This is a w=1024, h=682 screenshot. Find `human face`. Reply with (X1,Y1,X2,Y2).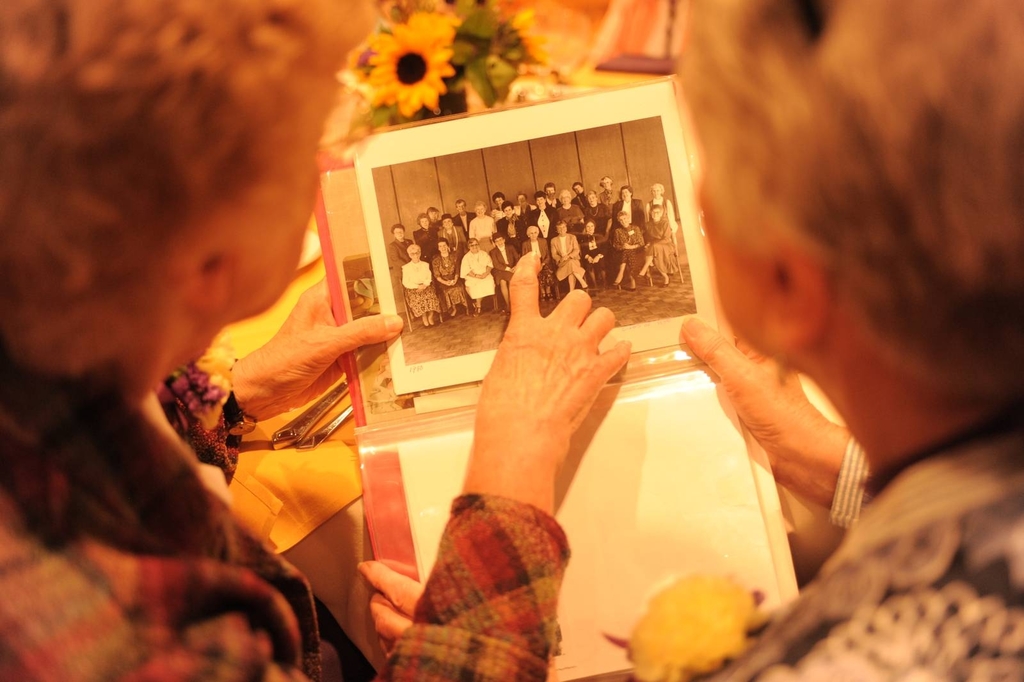
(572,186,583,198).
